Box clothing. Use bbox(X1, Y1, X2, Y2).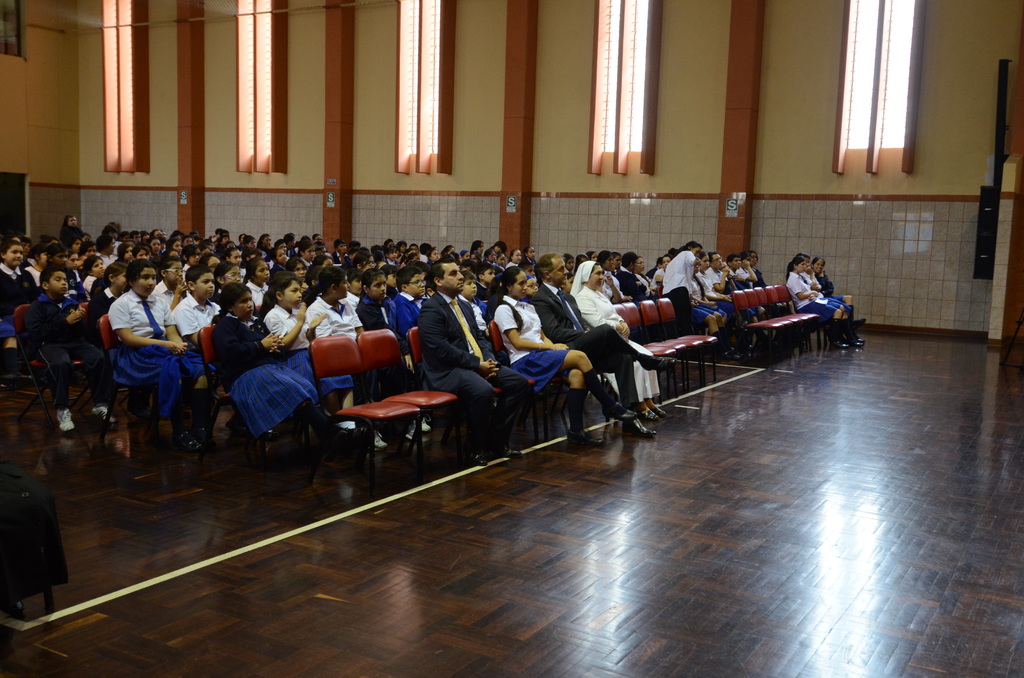
bbox(244, 278, 274, 309).
